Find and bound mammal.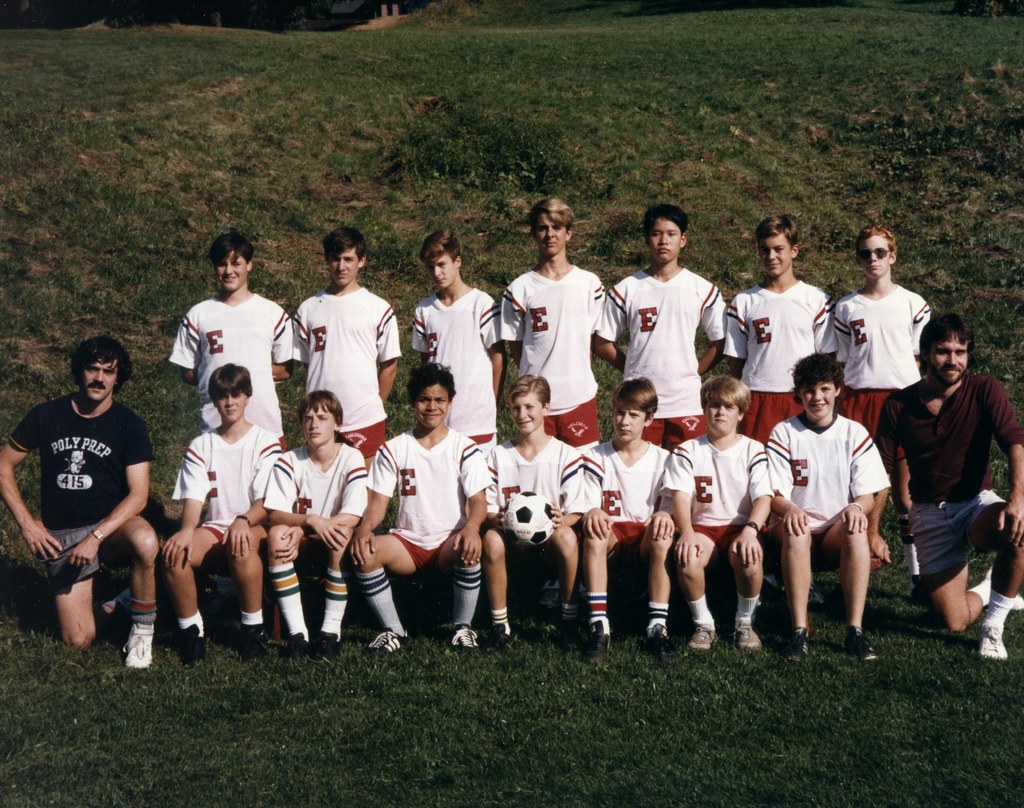
Bound: (881,311,1023,665).
